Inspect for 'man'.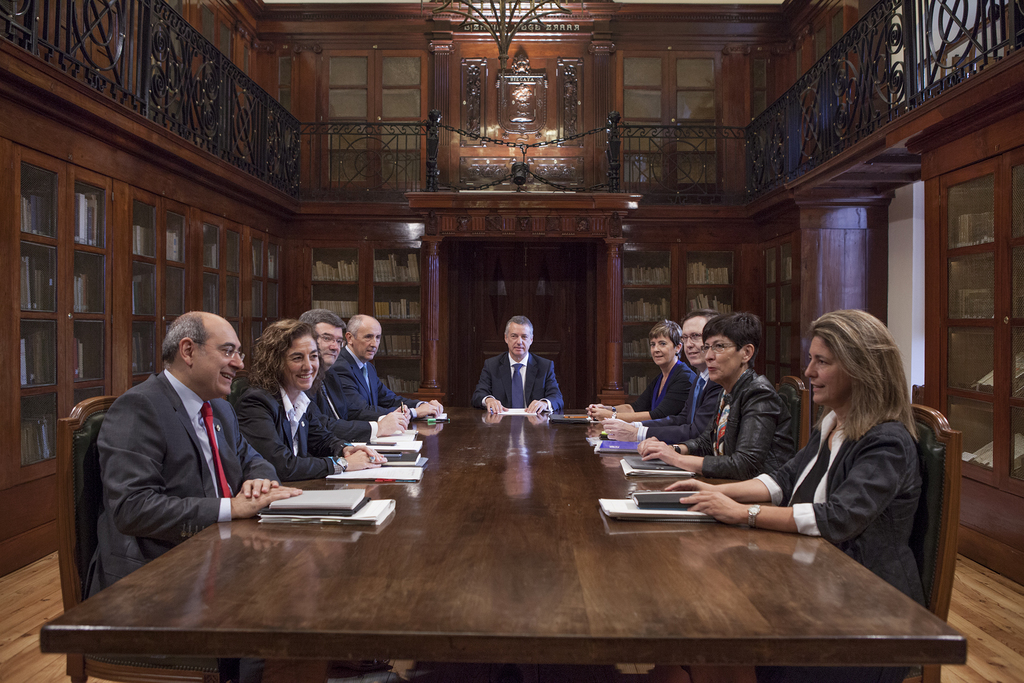
Inspection: rect(605, 309, 725, 446).
